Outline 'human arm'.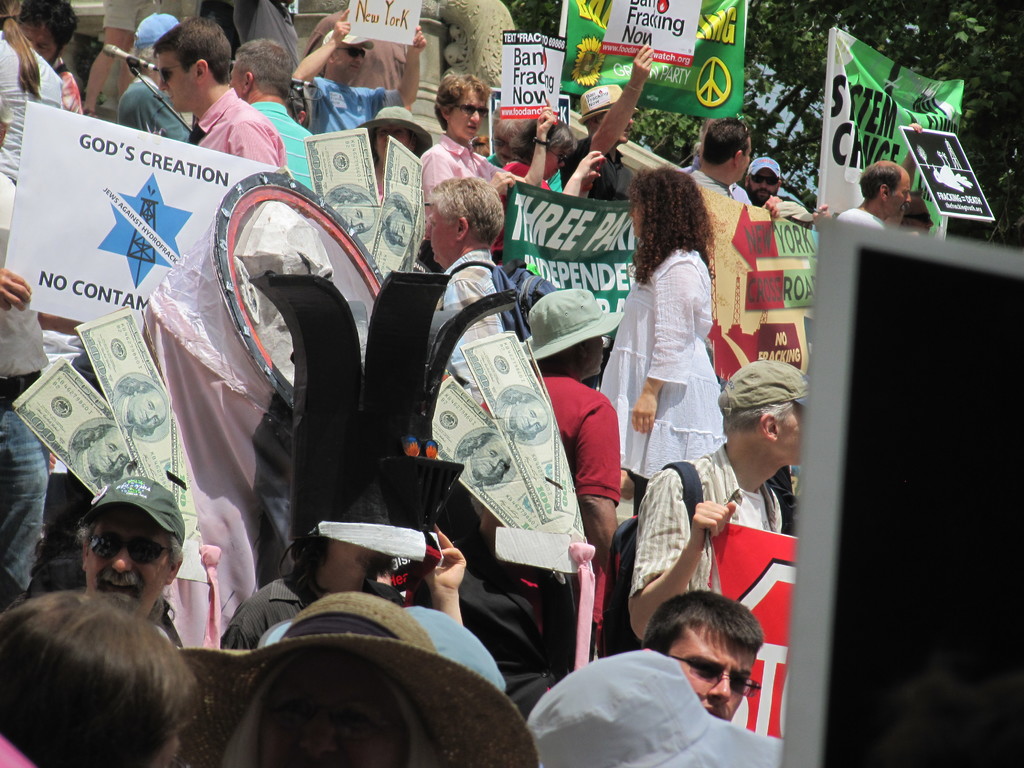
Outline: left=429, top=519, right=467, bottom=622.
